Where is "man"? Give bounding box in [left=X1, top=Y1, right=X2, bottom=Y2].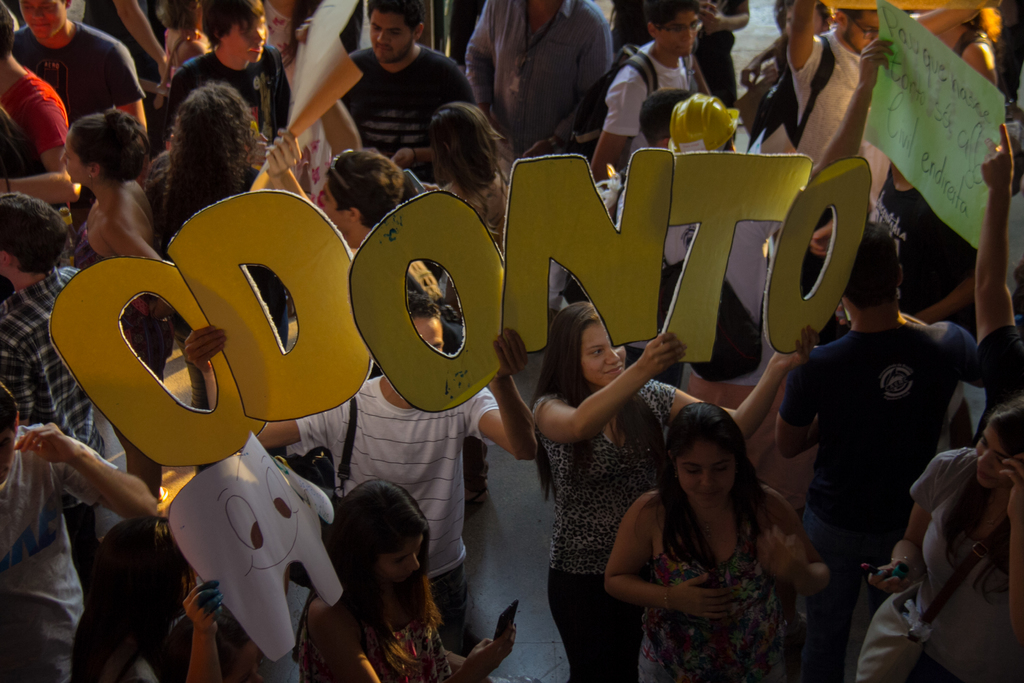
[left=776, top=220, right=977, bottom=682].
